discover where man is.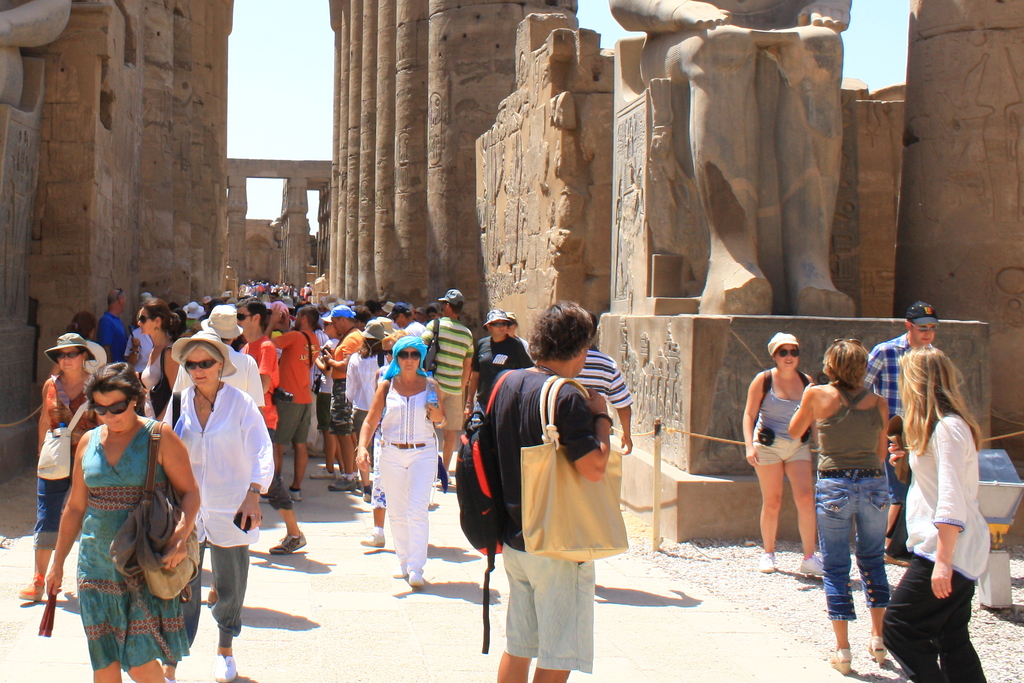
Discovered at region(98, 287, 131, 367).
